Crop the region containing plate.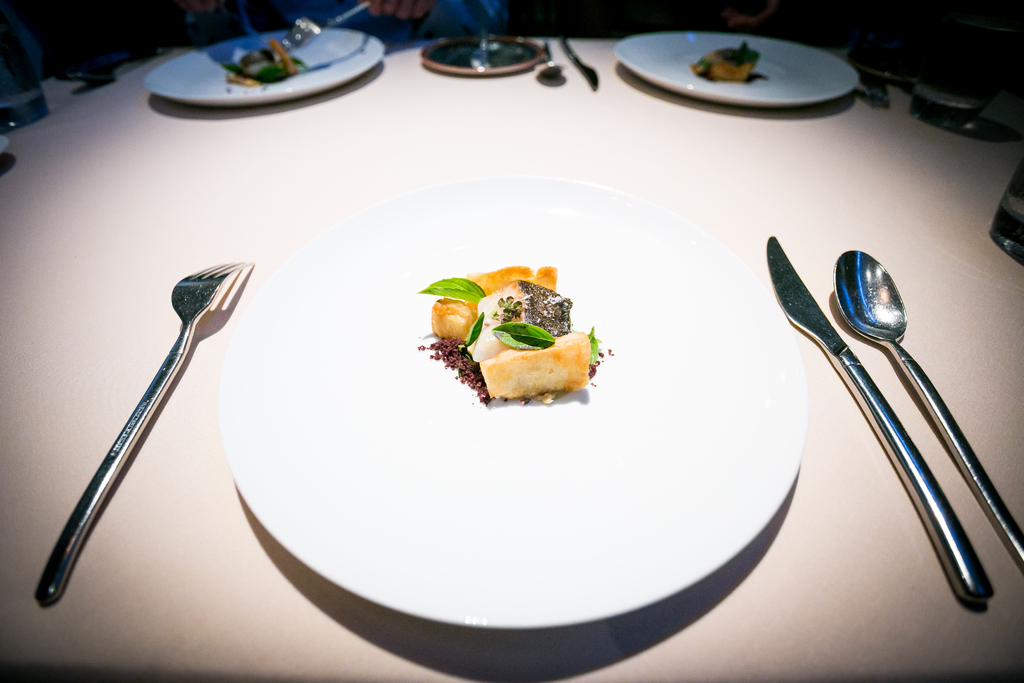
Crop region: x1=141 y1=29 x2=387 y2=106.
